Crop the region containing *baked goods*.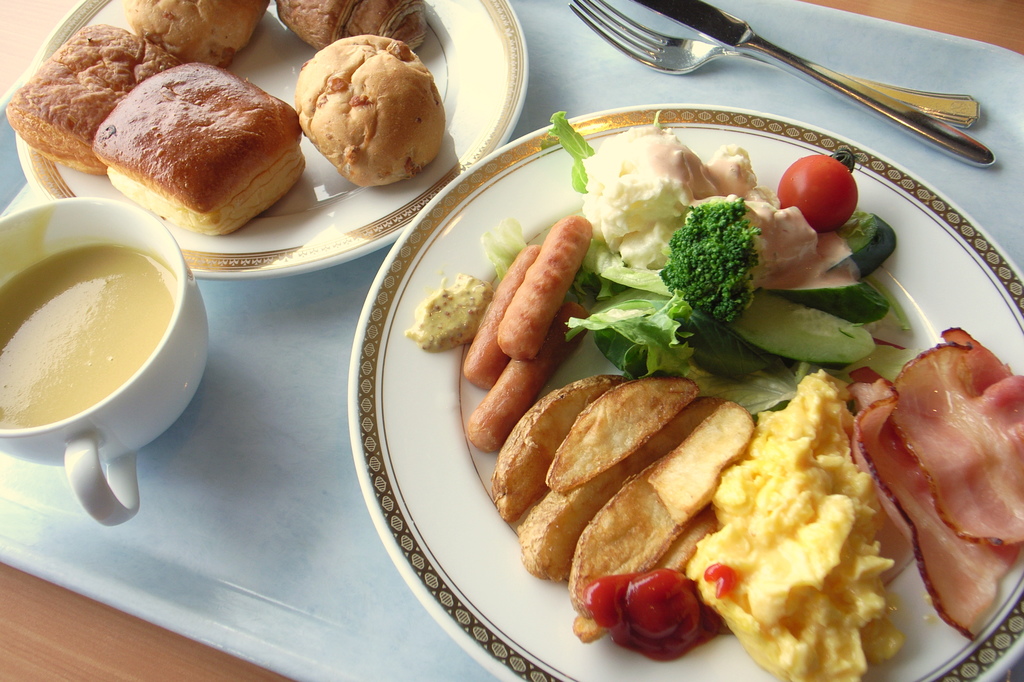
Crop region: detection(285, 30, 442, 191).
